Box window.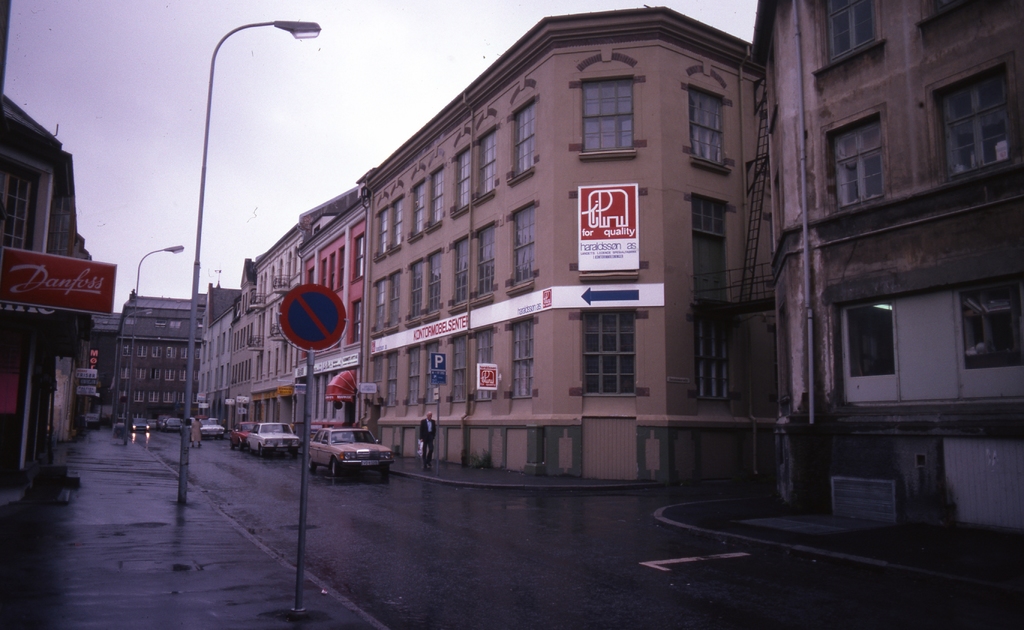
[x1=124, y1=341, x2=130, y2=356].
